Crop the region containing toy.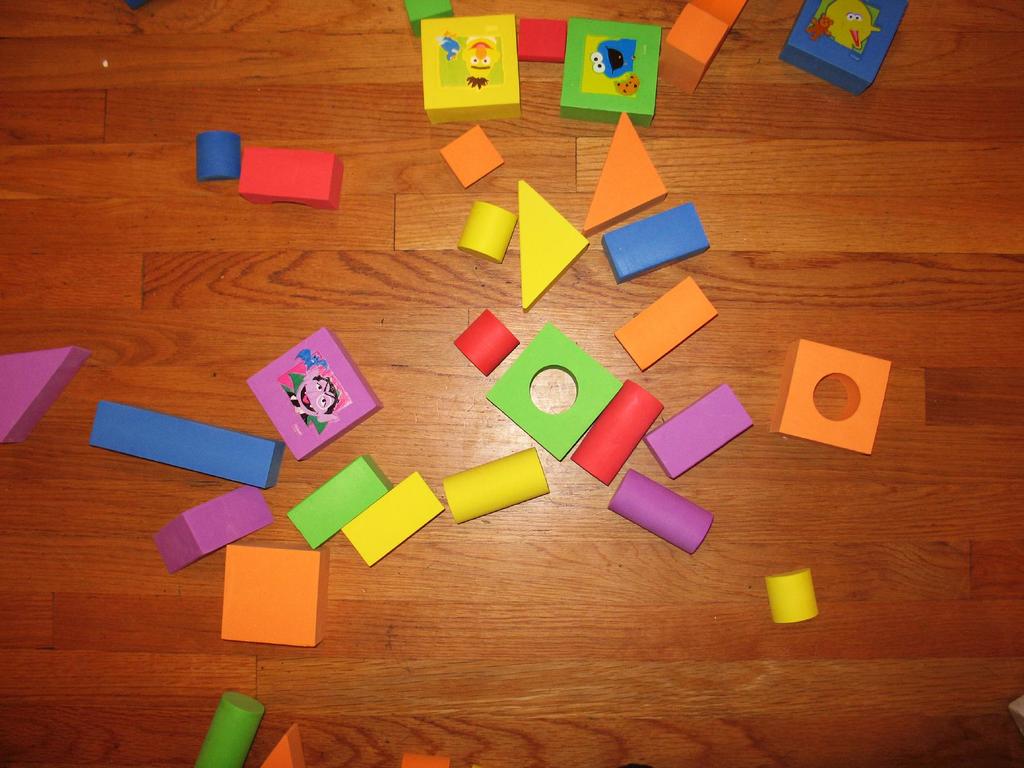
Crop region: crop(577, 104, 669, 240).
